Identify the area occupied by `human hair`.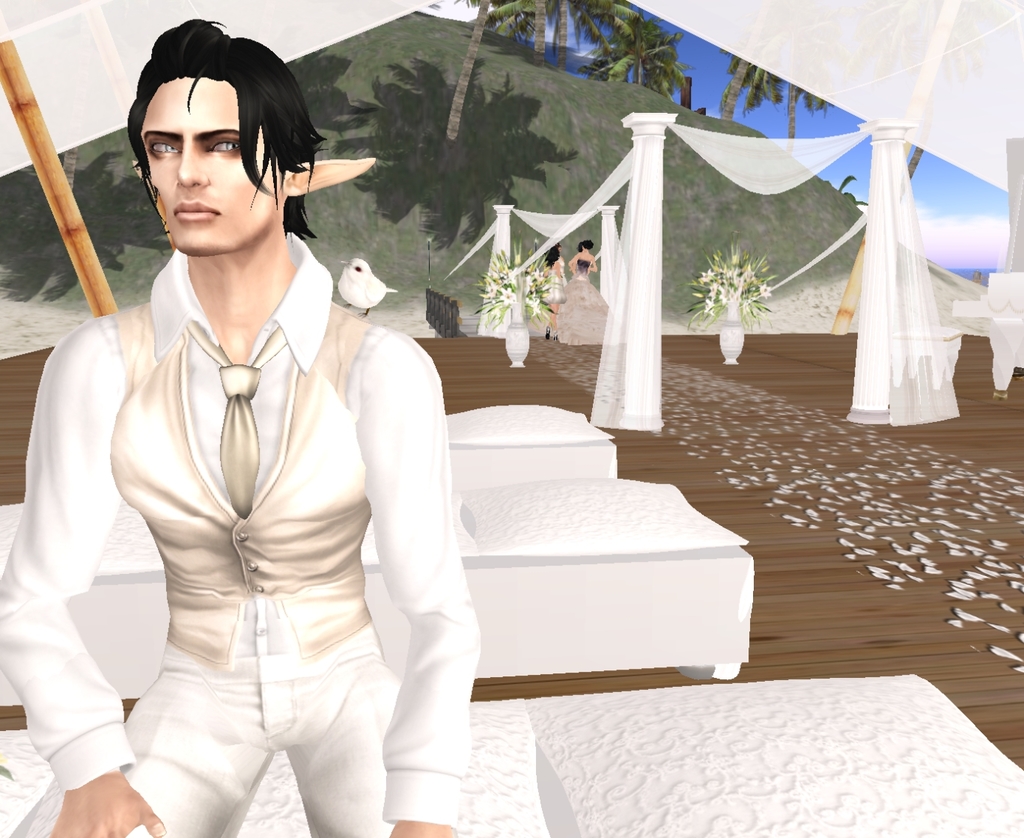
Area: detection(114, 20, 304, 251).
